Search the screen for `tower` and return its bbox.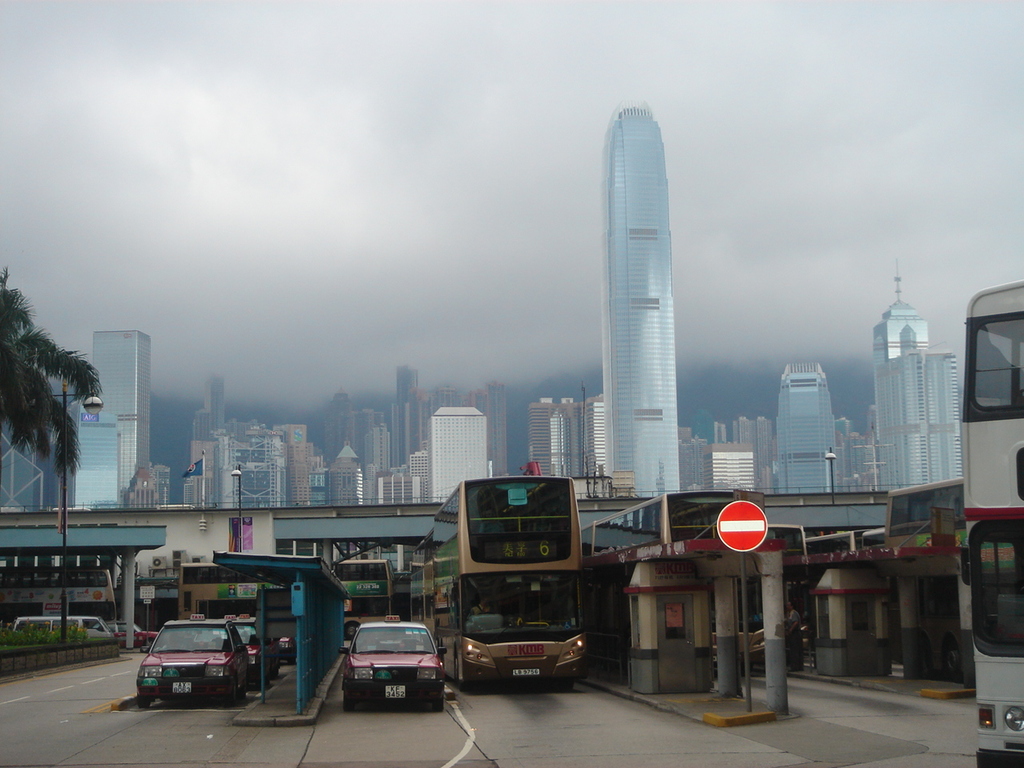
Found: bbox=(867, 298, 957, 492).
